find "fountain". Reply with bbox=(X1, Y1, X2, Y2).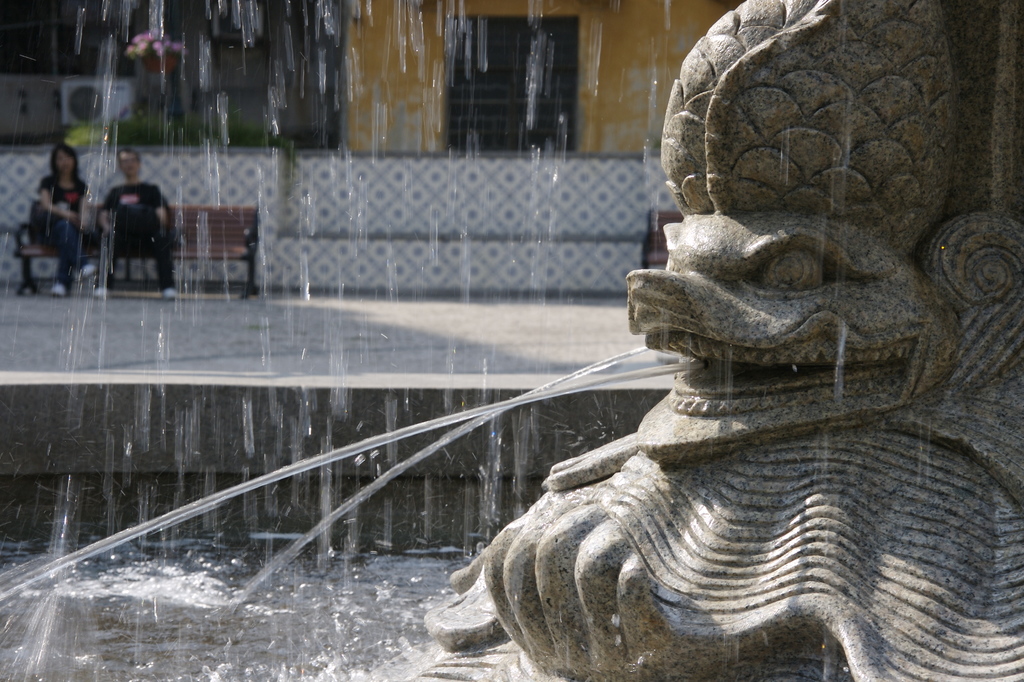
bbox=(0, 0, 1023, 681).
